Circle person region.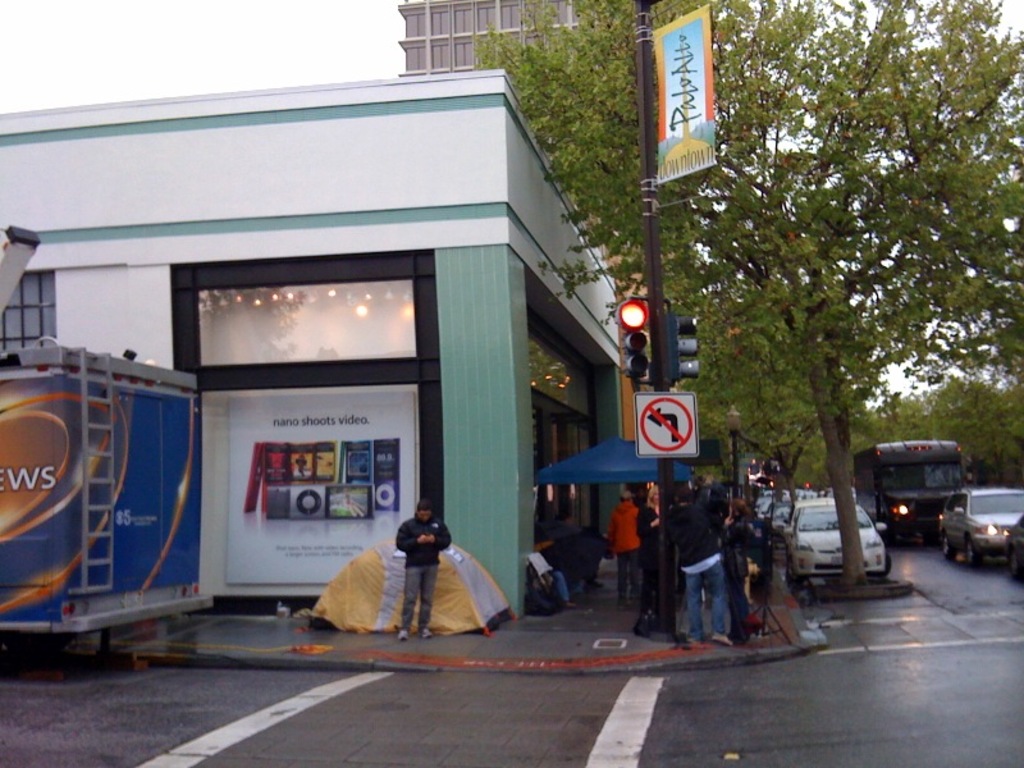
Region: (x1=602, y1=486, x2=641, y2=605).
